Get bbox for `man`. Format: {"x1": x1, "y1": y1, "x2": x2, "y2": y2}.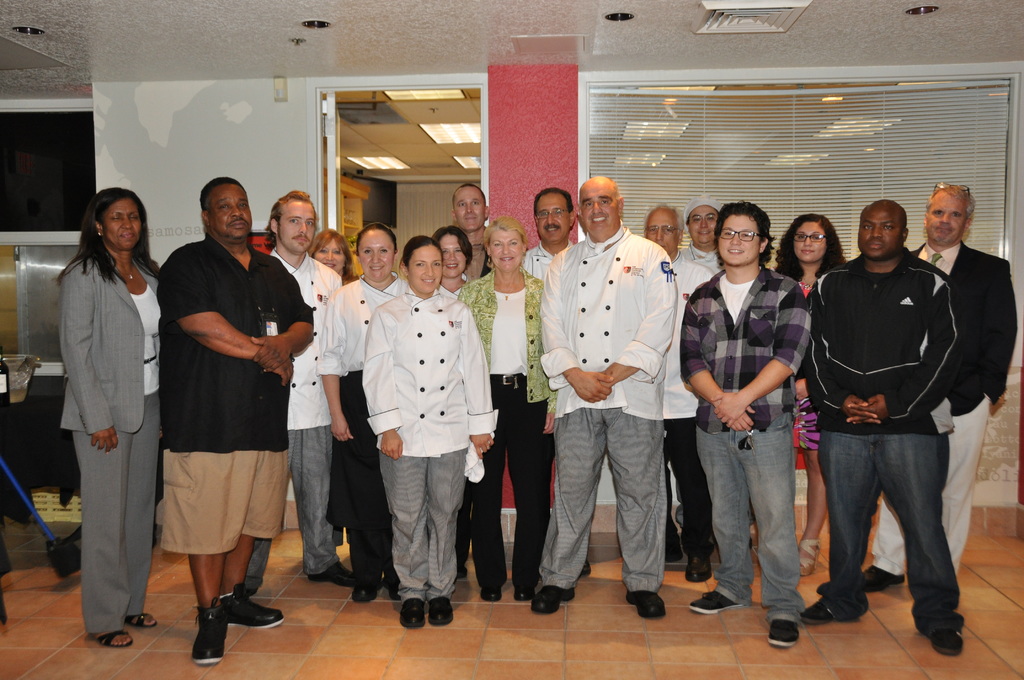
{"x1": 516, "y1": 187, "x2": 579, "y2": 284}.
